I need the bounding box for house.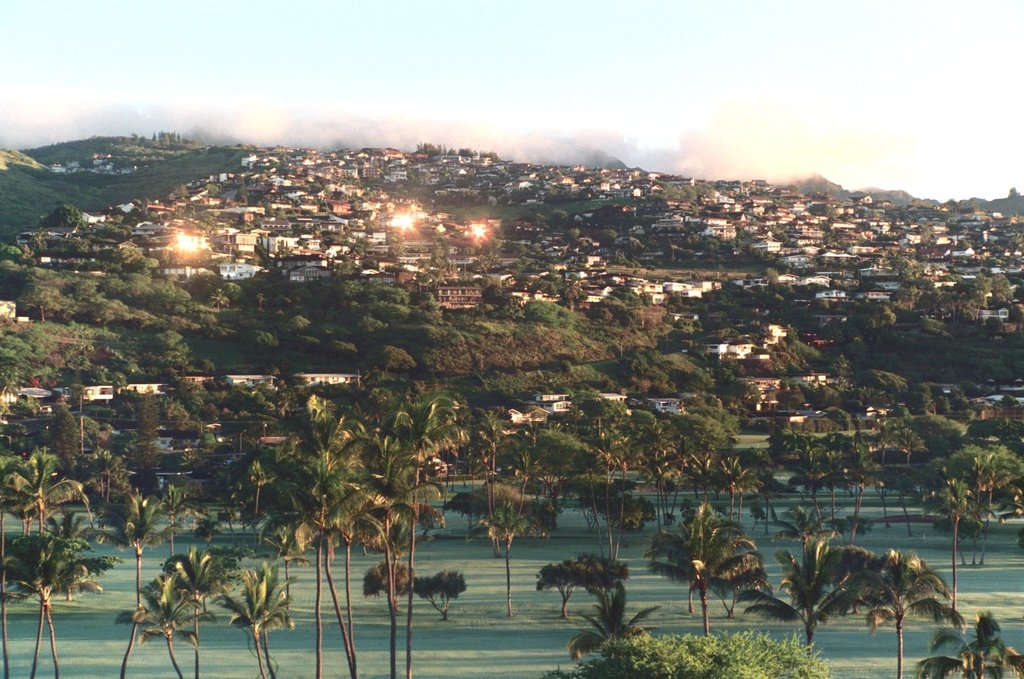
Here it is: pyautogui.locateOnScreen(634, 186, 644, 196).
